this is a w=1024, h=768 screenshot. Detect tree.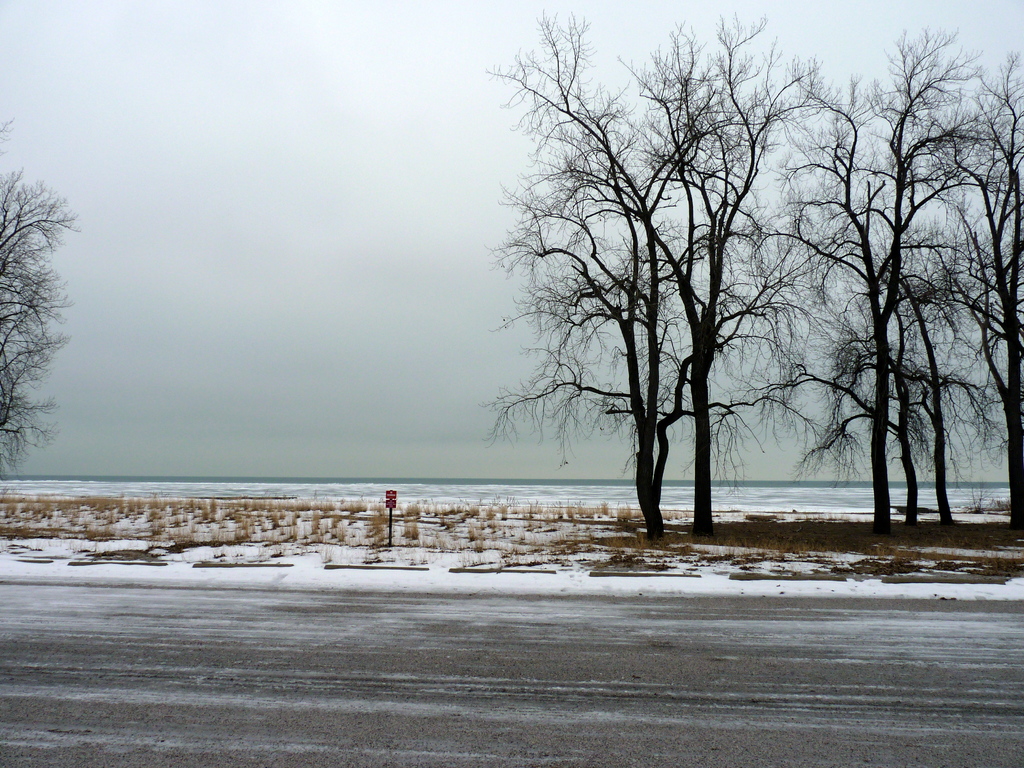
bbox=[933, 45, 1023, 550].
